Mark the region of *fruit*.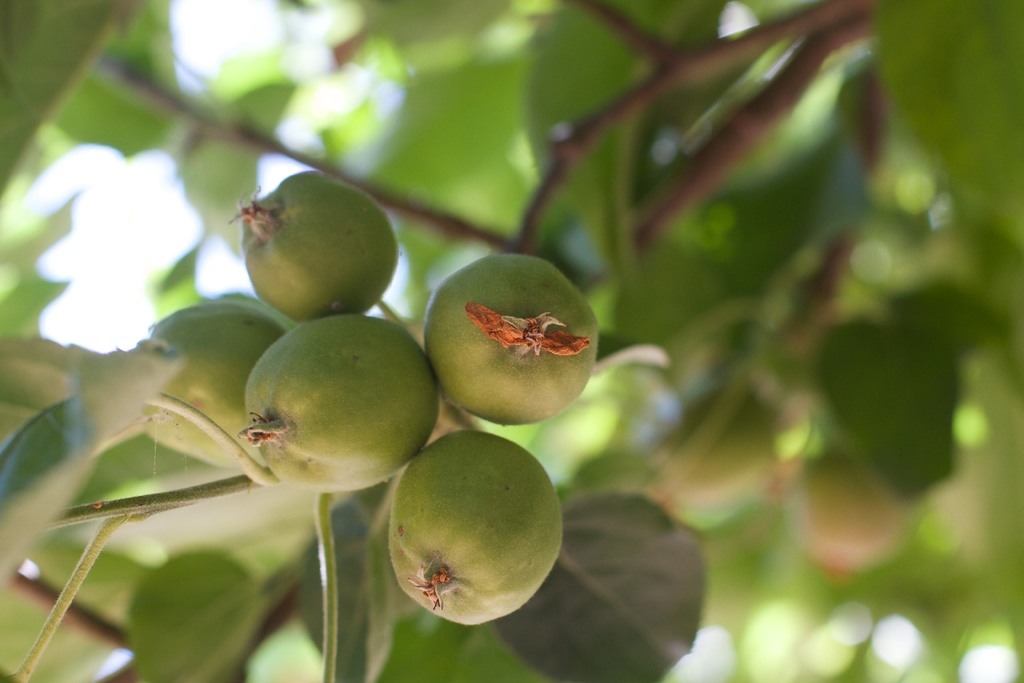
Region: (left=238, top=172, right=399, bottom=319).
